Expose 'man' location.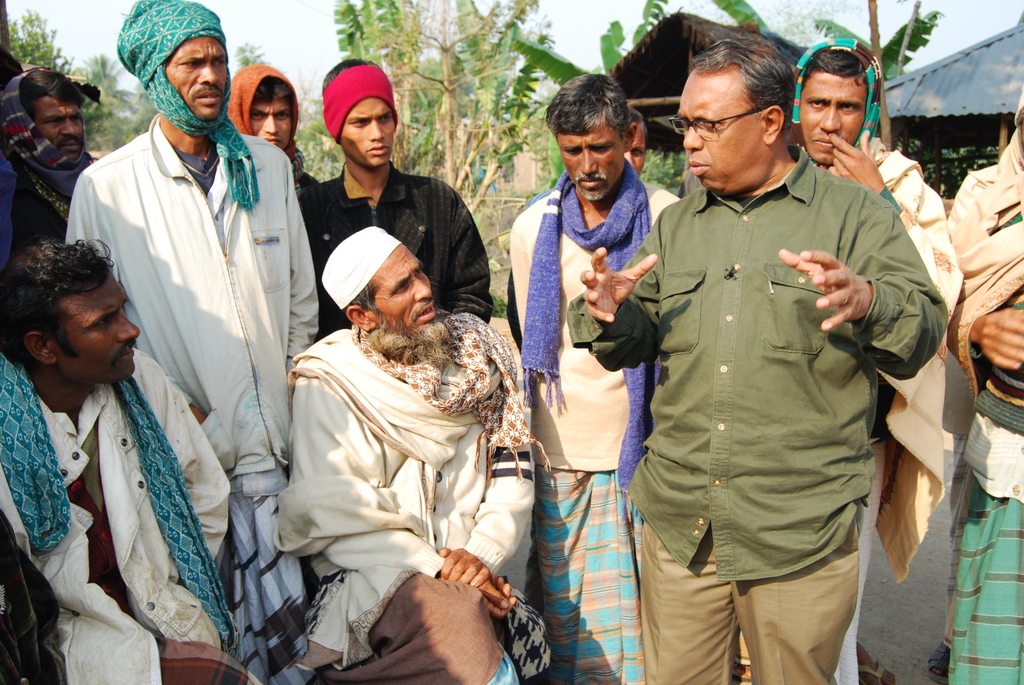
Exposed at locate(0, 236, 230, 683).
